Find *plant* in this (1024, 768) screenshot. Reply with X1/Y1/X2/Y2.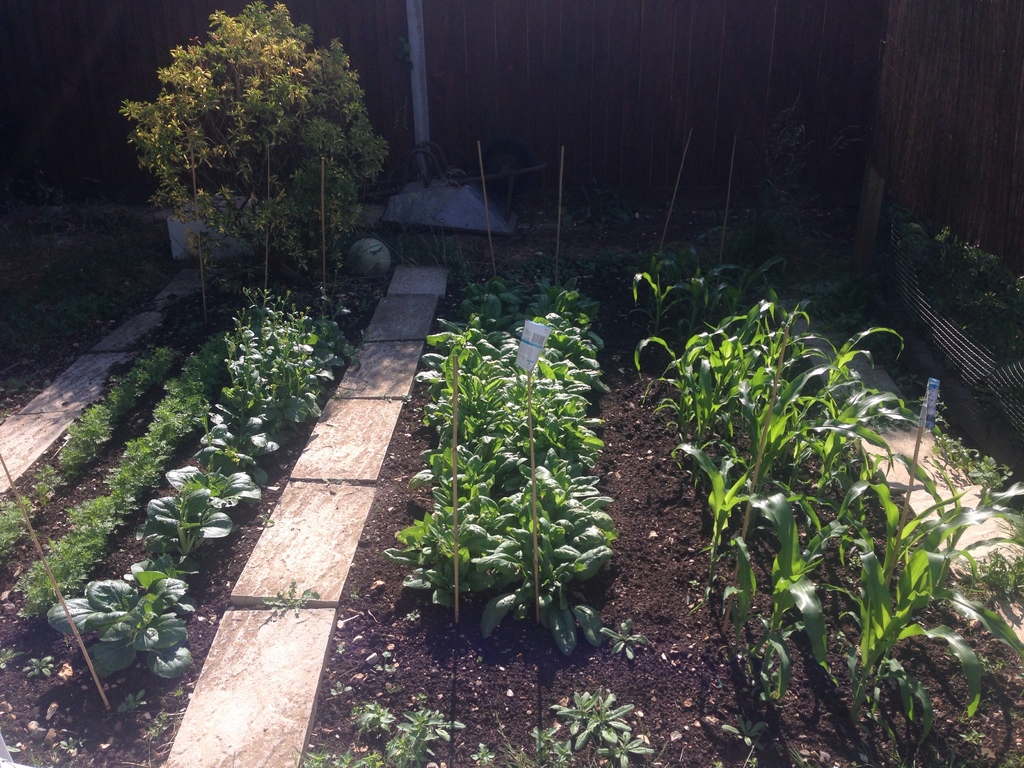
116/685/145/715.
